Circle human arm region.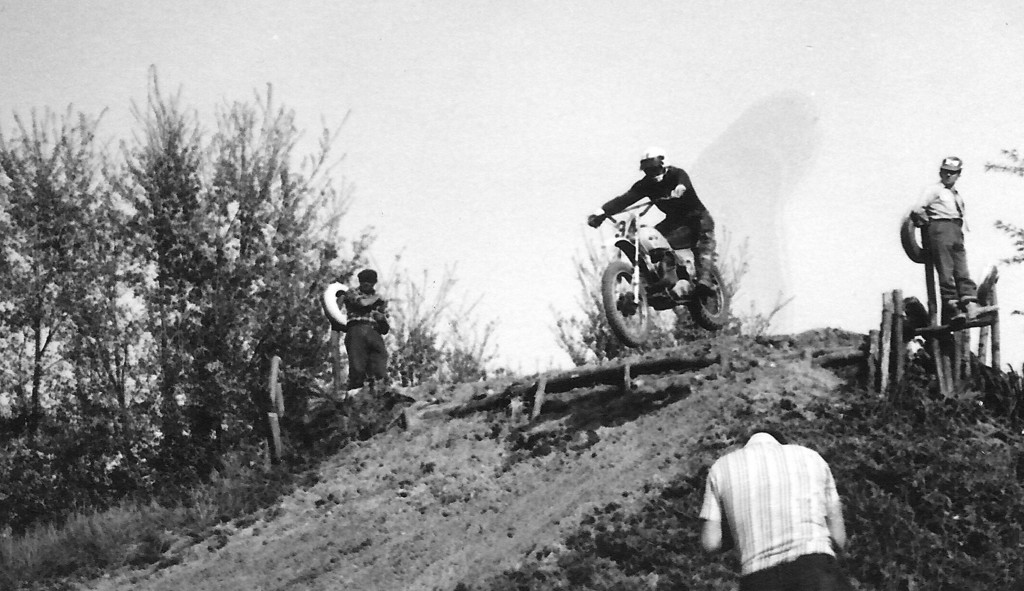
Region: {"x1": 374, "y1": 300, "x2": 391, "y2": 334}.
